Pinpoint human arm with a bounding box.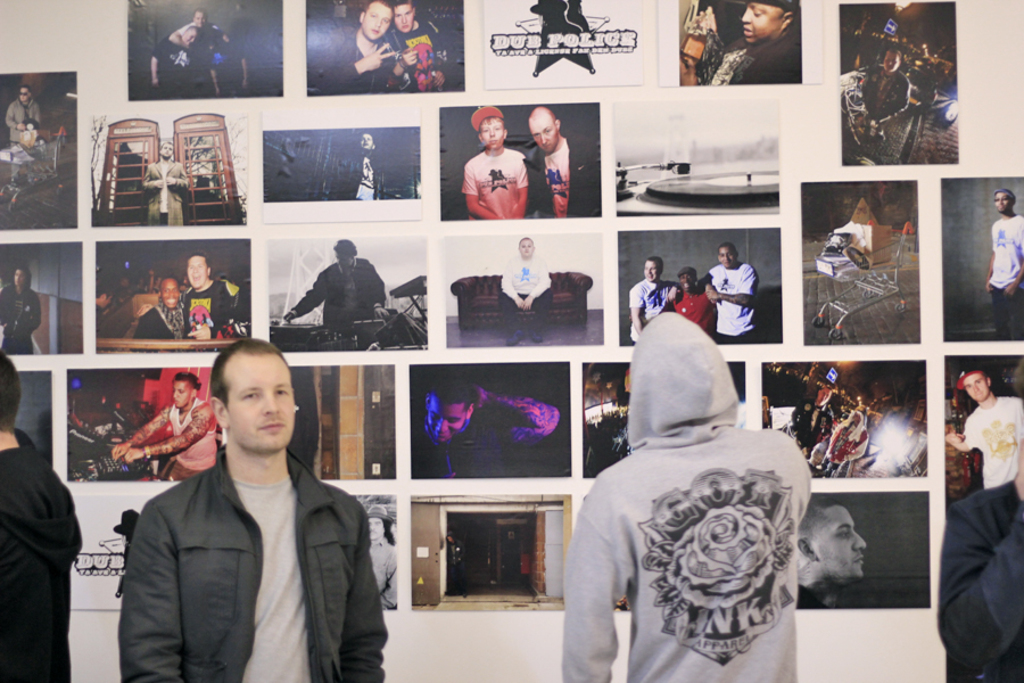
bbox=(132, 318, 152, 340).
